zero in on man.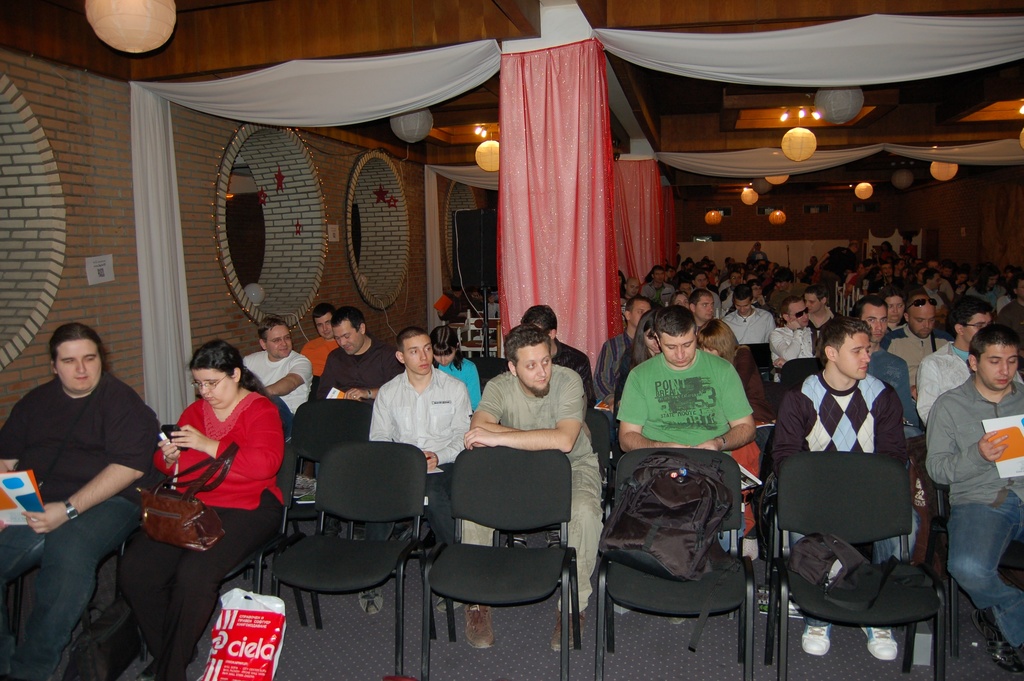
Zeroed in: 848 293 923 437.
